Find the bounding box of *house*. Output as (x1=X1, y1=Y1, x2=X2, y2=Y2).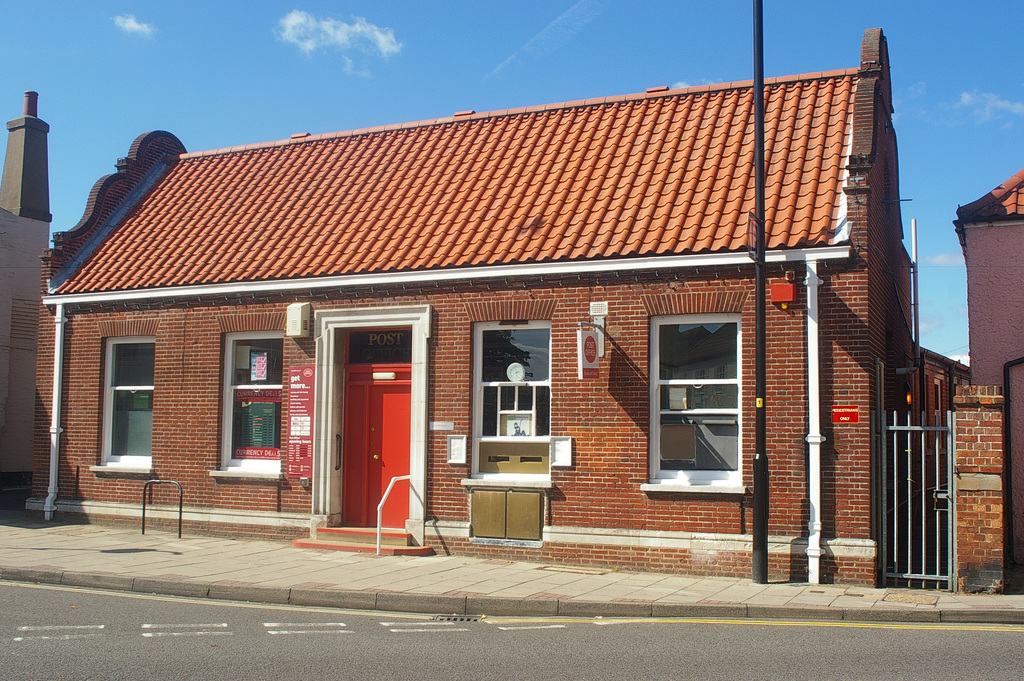
(x1=65, y1=46, x2=923, y2=580).
